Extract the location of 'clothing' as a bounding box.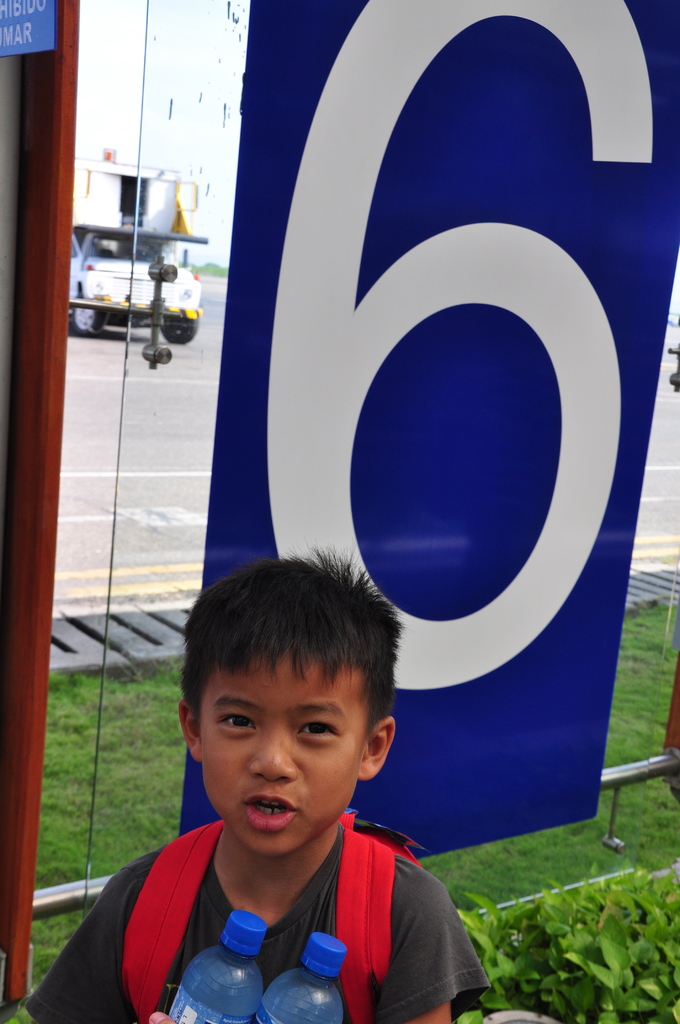
rect(30, 831, 490, 1023).
